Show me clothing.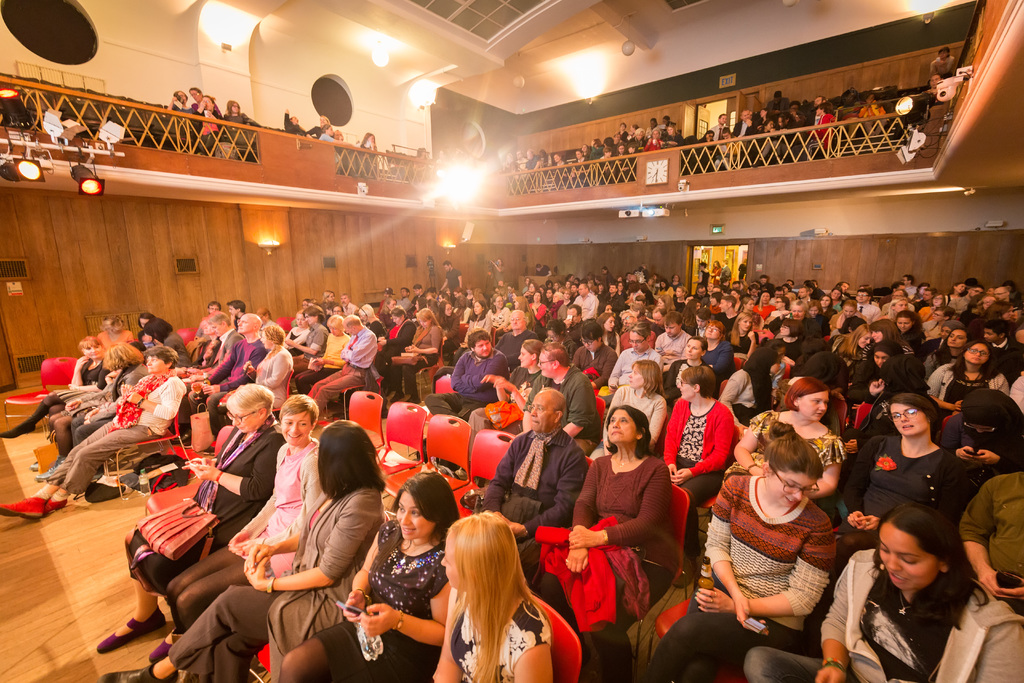
clothing is here: detection(228, 112, 256, 146).
